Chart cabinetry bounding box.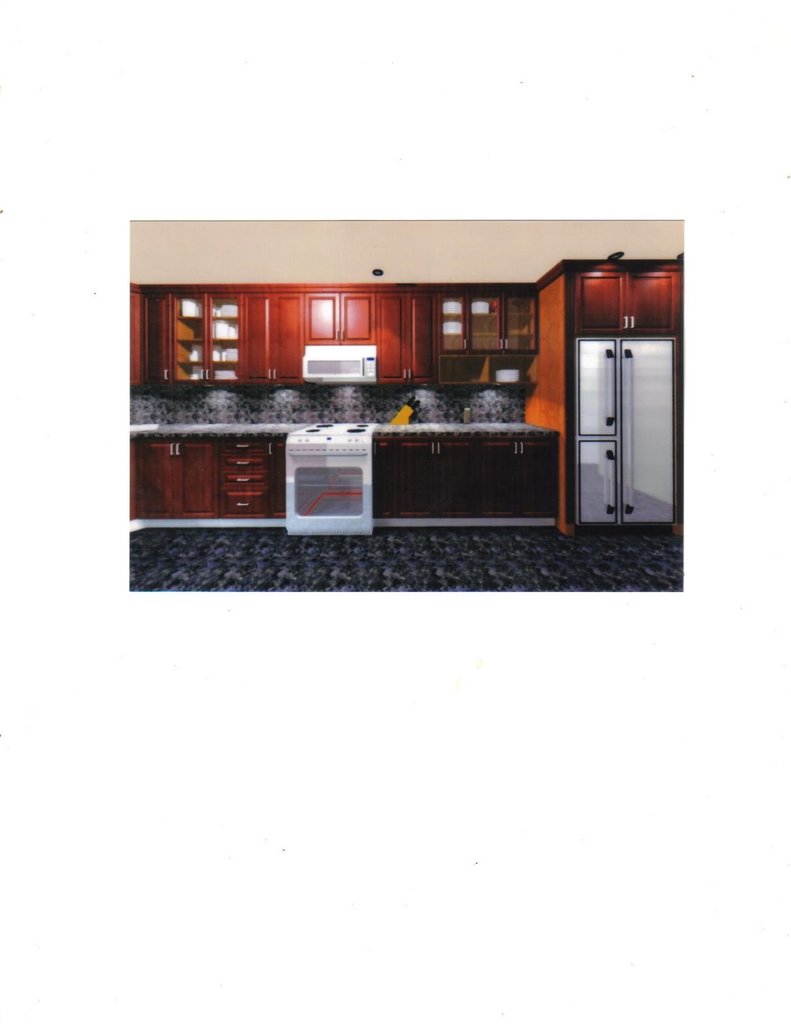
Charted: (x1=131, y1=421, x2=228, y2=524).
